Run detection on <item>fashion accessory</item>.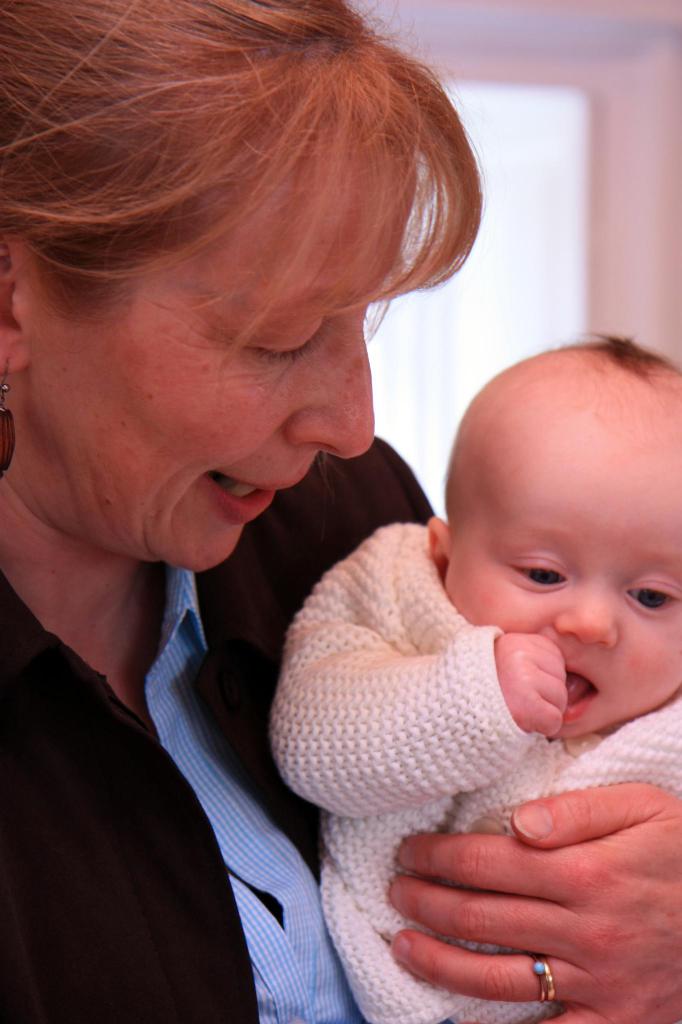
Result: x1=529 y1=948 x2=559 y2=1007.
